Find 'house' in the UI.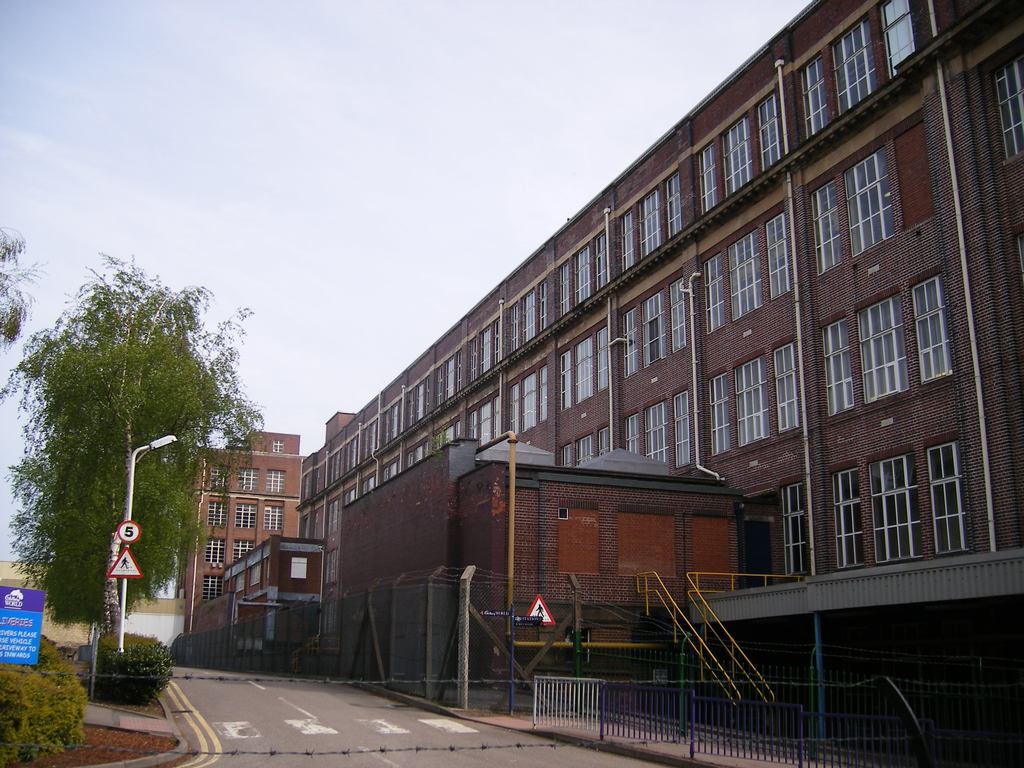
UI element at <bbox>0, 543, 95, 653</bbox>.
